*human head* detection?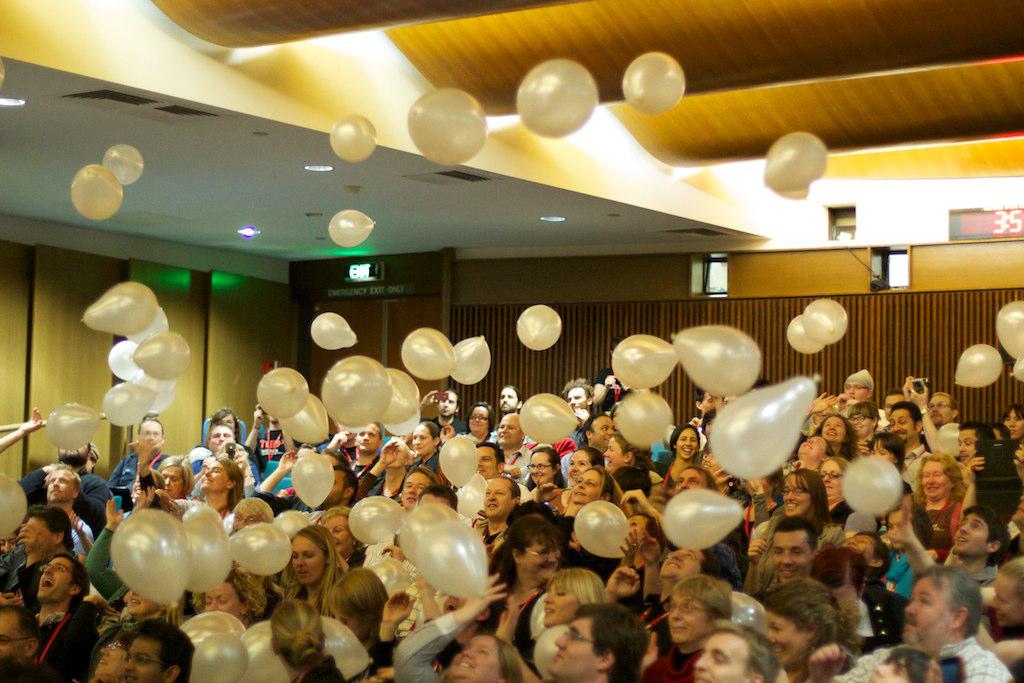
select_region(664, 576, 735, 644)
